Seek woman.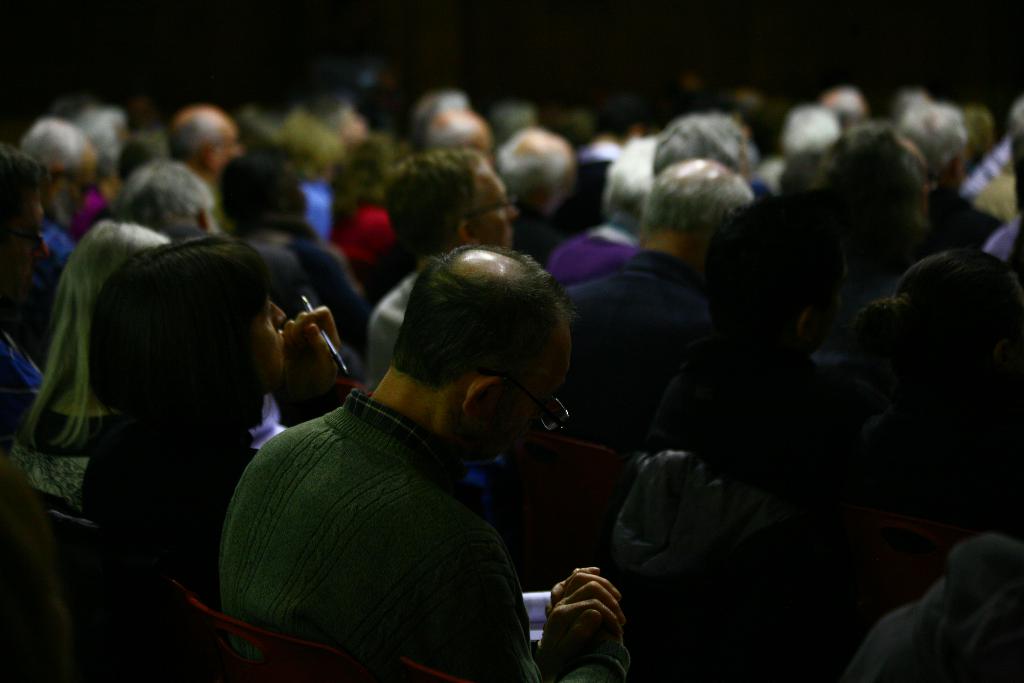
<region>63, 243, 291, 525</region>.
